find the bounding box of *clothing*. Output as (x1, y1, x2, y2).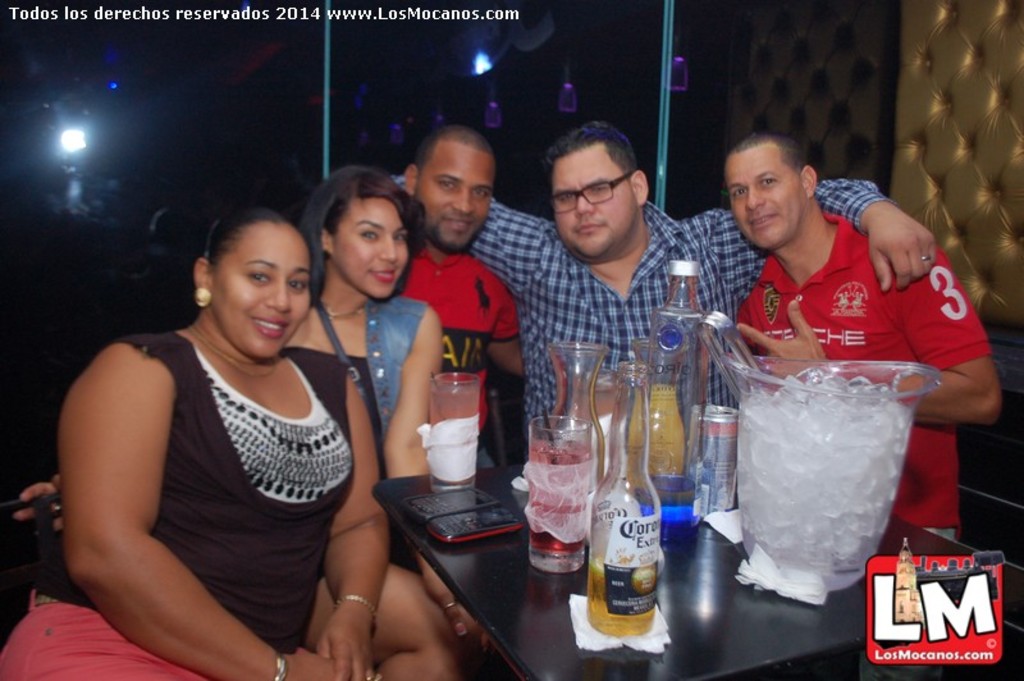
(726, 215, 995, 526).
